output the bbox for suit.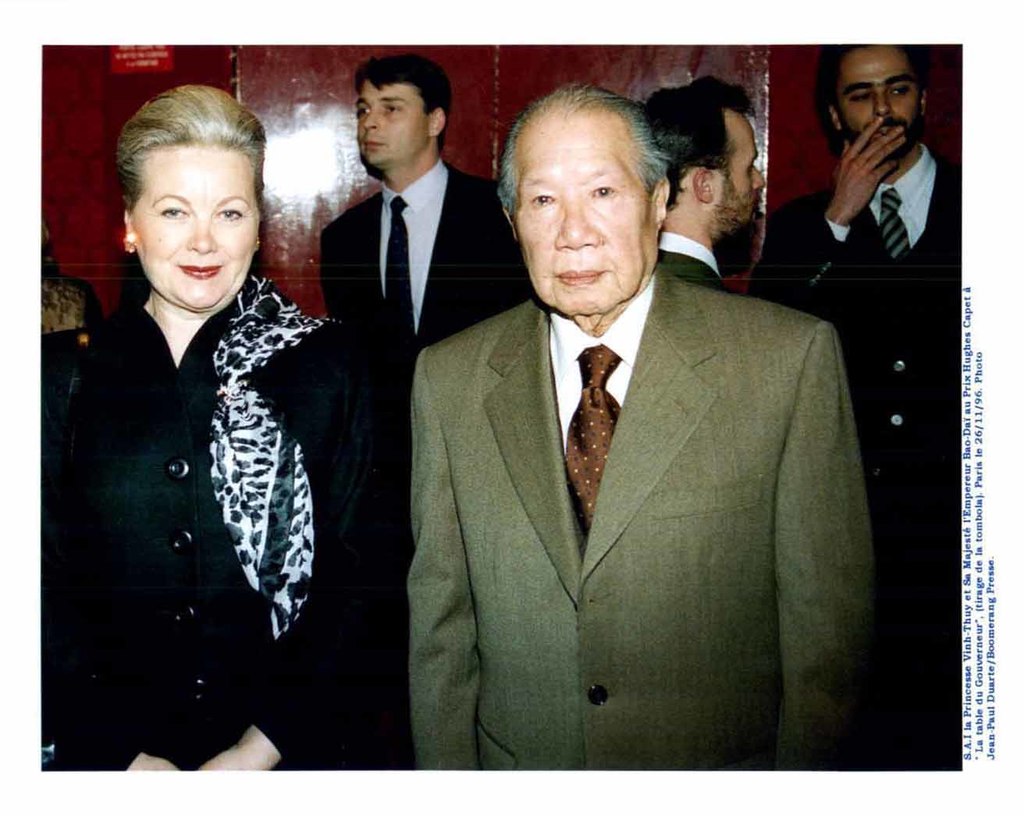
[left=741, top=142, right=965, bottom=770].
